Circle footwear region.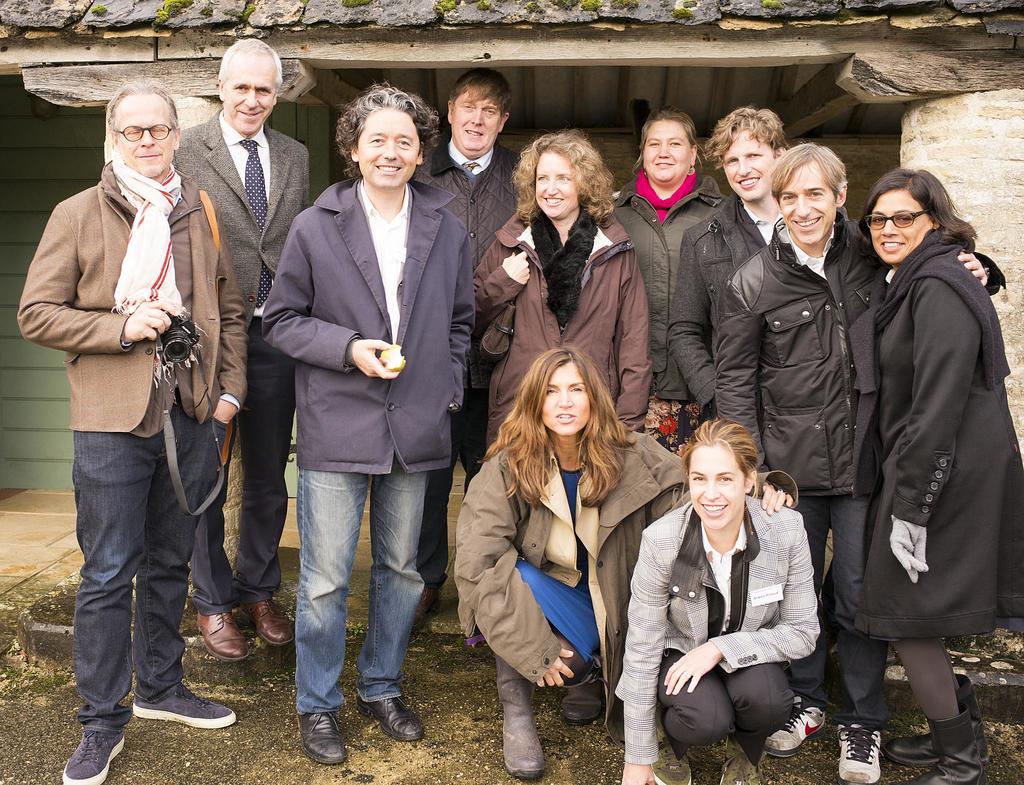
Region: {"left": 191, "top": 603, "right": 250, "bottom": 662}.
